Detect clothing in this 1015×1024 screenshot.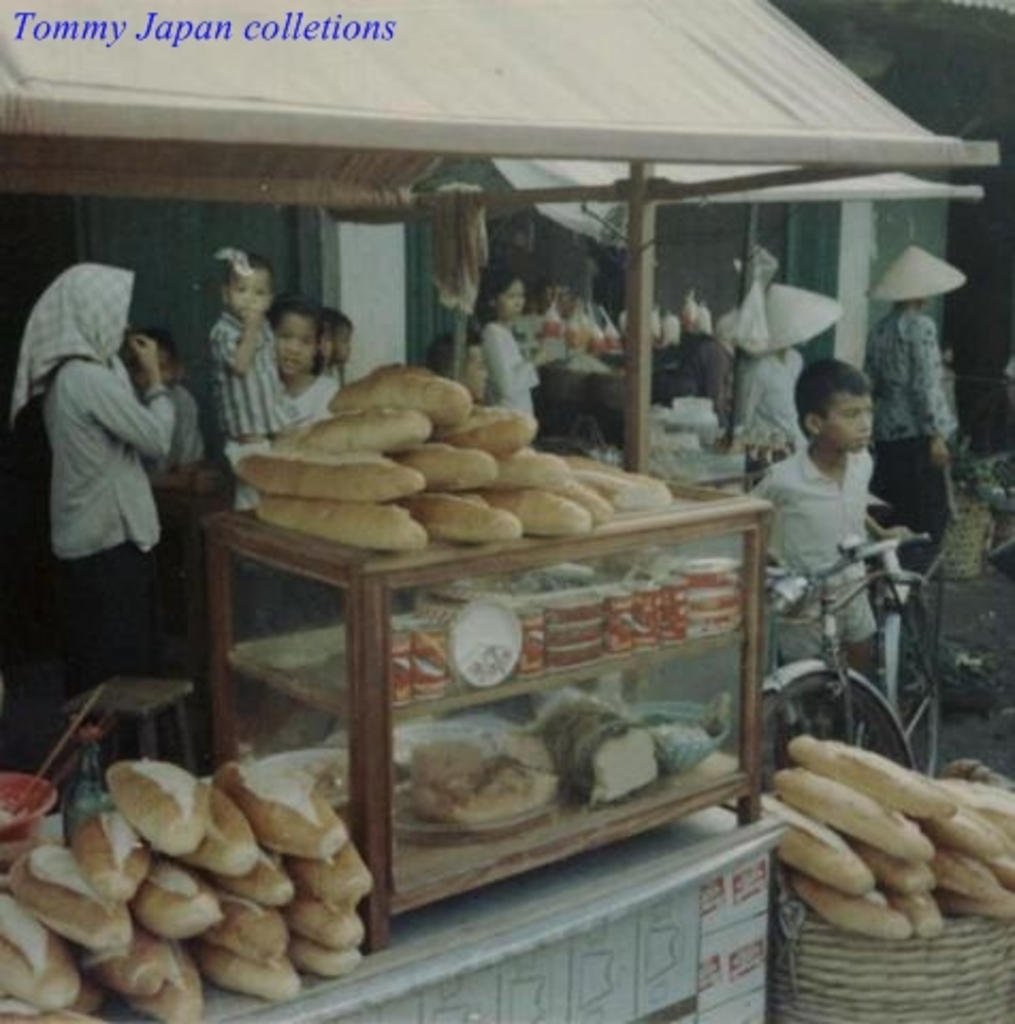
Detection: BBox(872, 316, 949, 435).
